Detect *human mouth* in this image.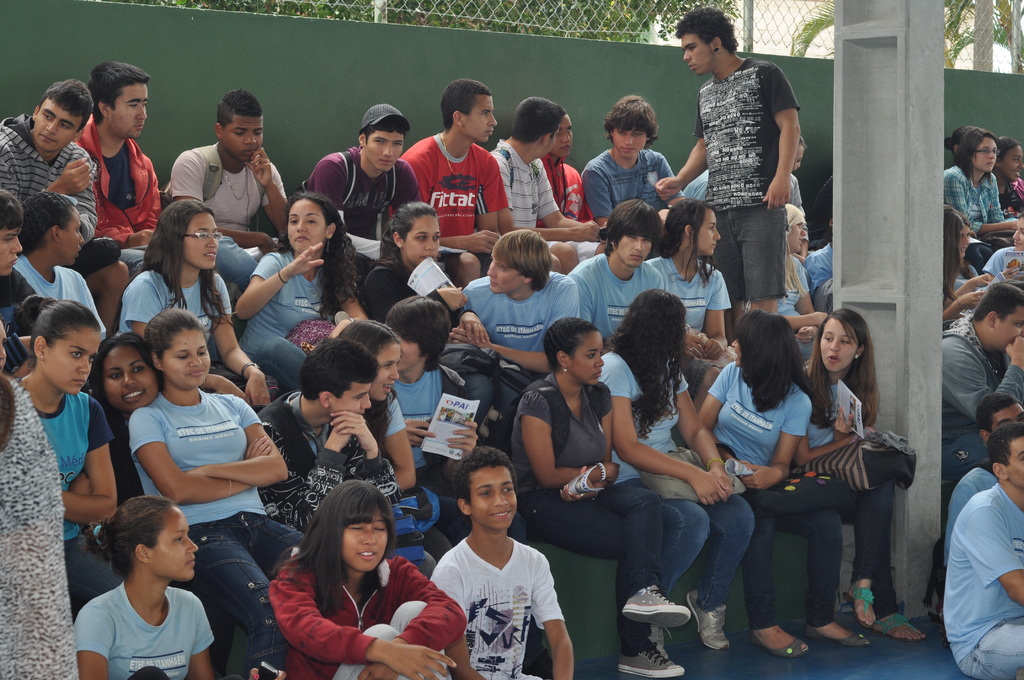
Detection: detection(593, 368, 604, 377).
